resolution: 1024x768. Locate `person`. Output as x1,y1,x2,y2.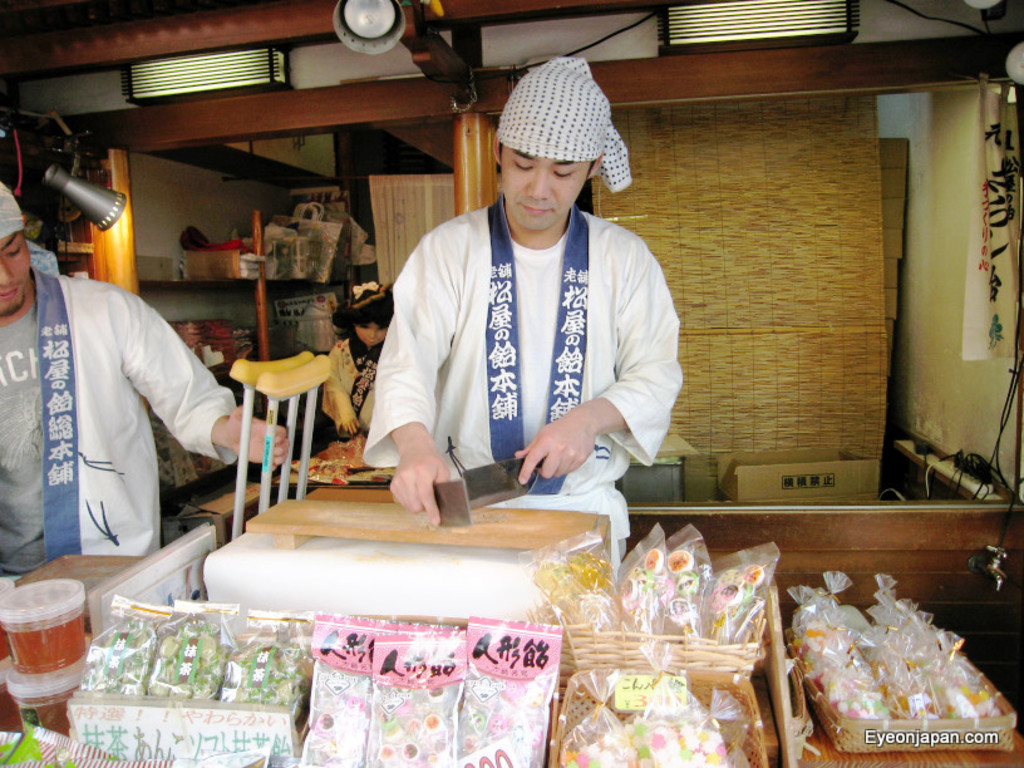
356,58,685,556.
